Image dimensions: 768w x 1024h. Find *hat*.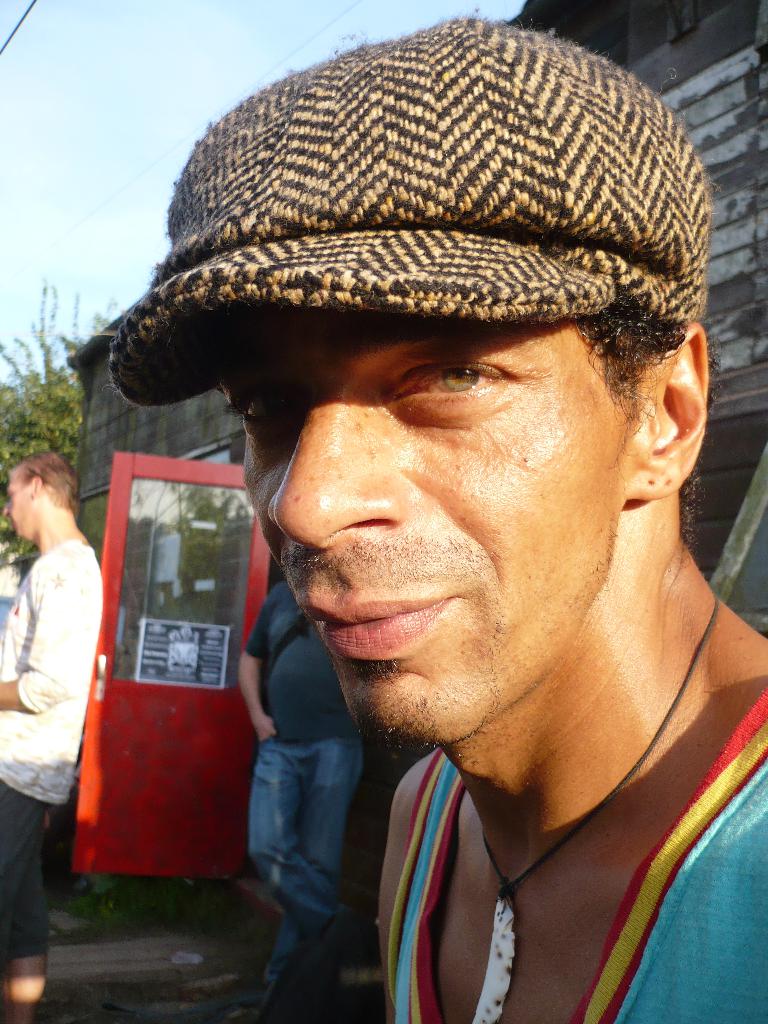
(left=111, top=11, right=708, bottom=406).
